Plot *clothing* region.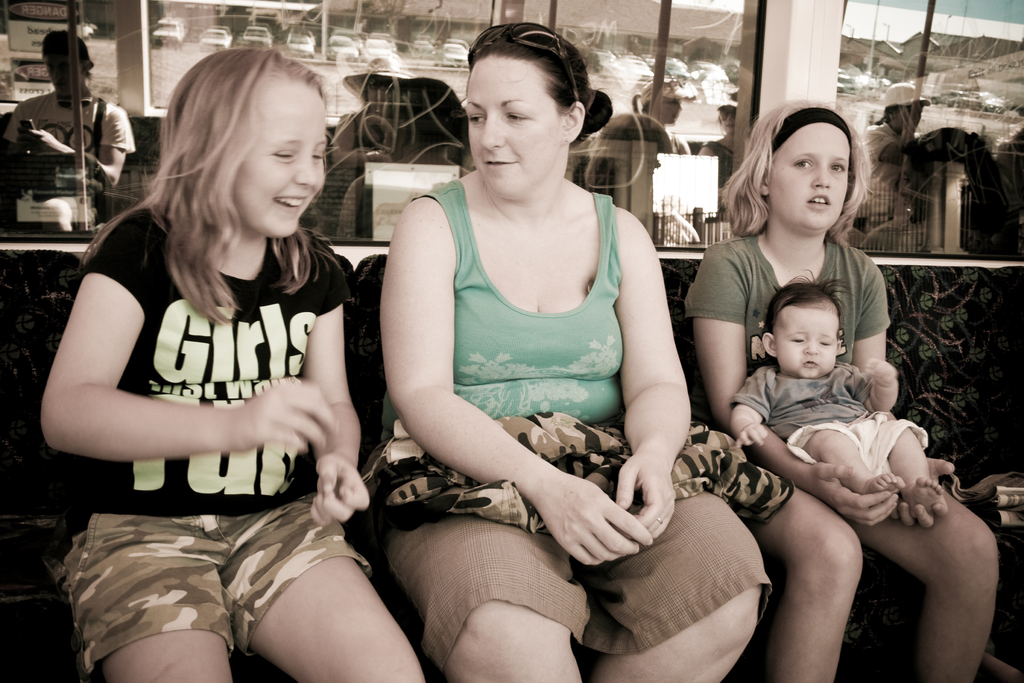
Plotted at {"x1": 863, "y1": 121, "x2": 924, "y2": 229}.
